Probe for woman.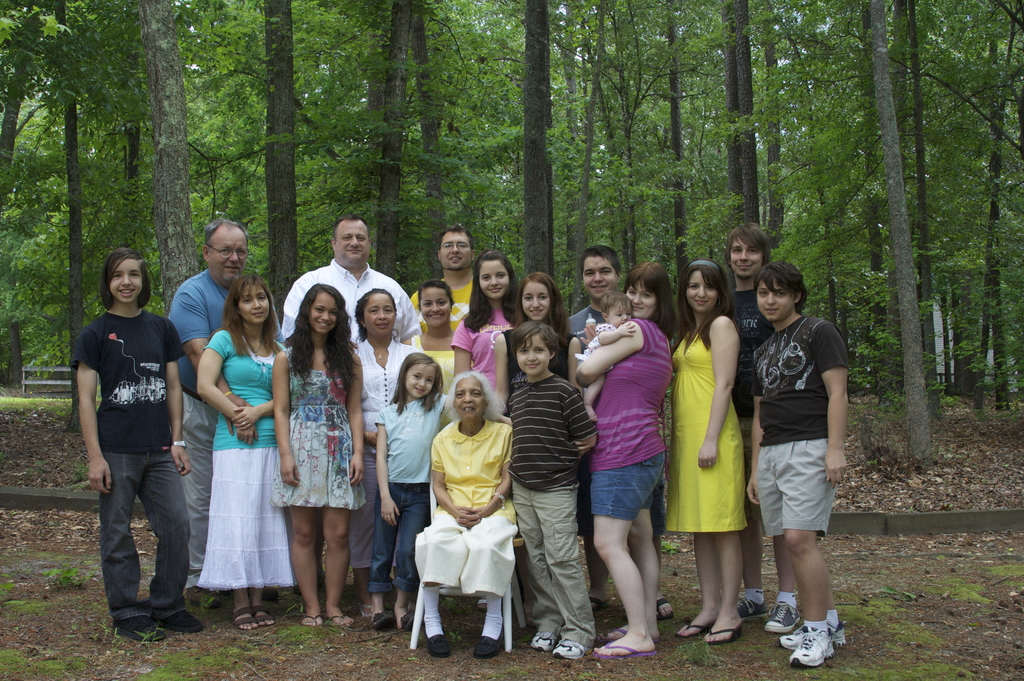
Probe result: l=404, t=278, r=464, b=437.
